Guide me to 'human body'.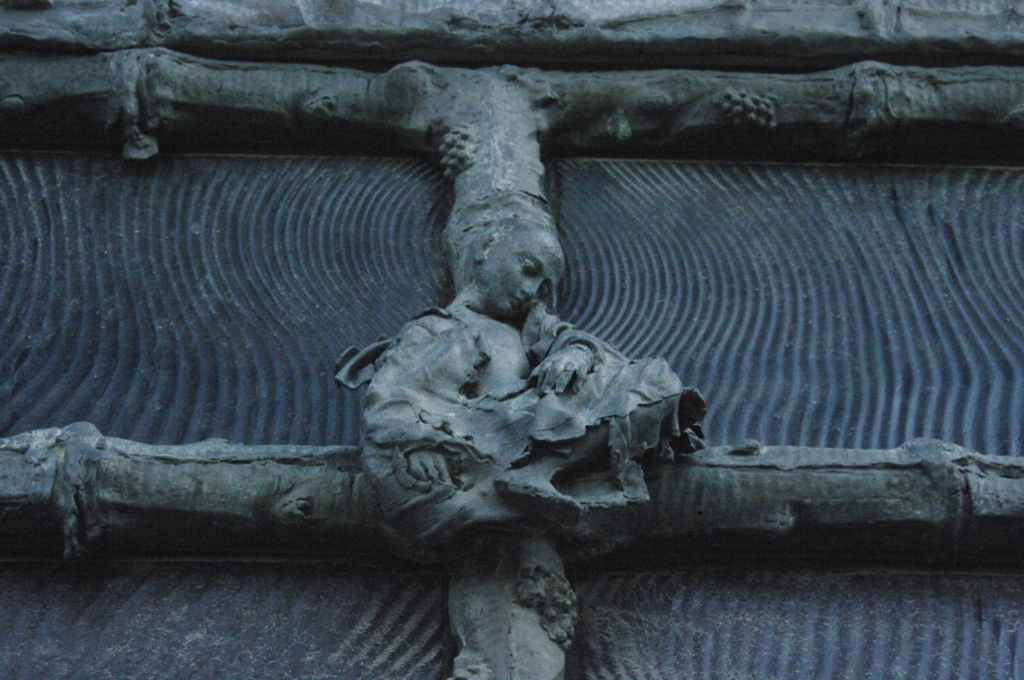
Guidance: <box>321,227,733,558</box>.
